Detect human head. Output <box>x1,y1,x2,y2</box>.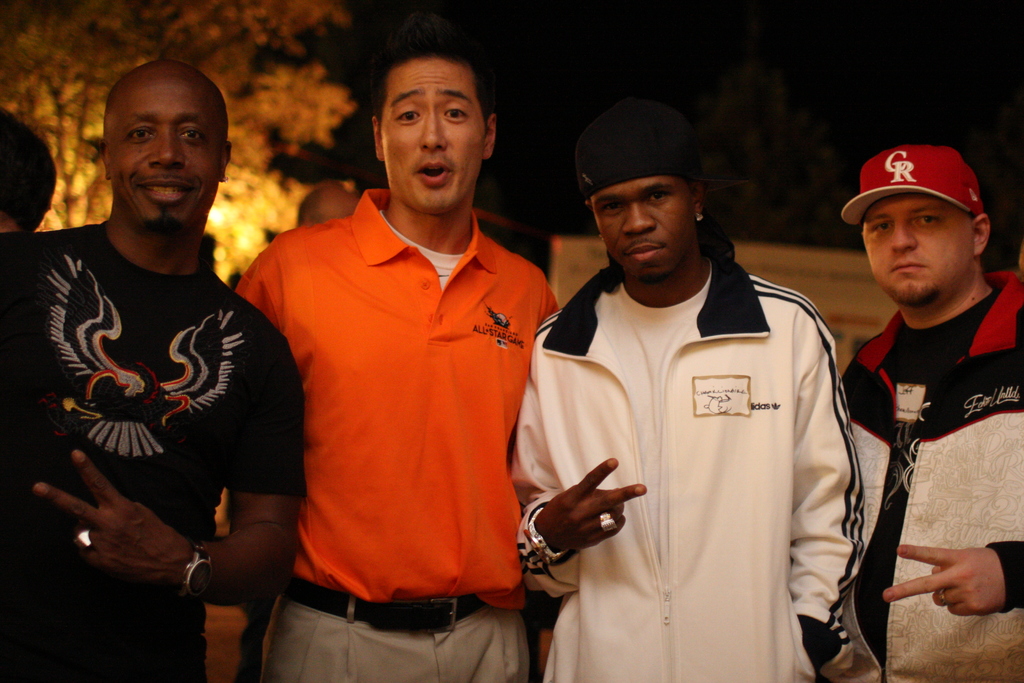
<box>847,139,1008,313</box>.
